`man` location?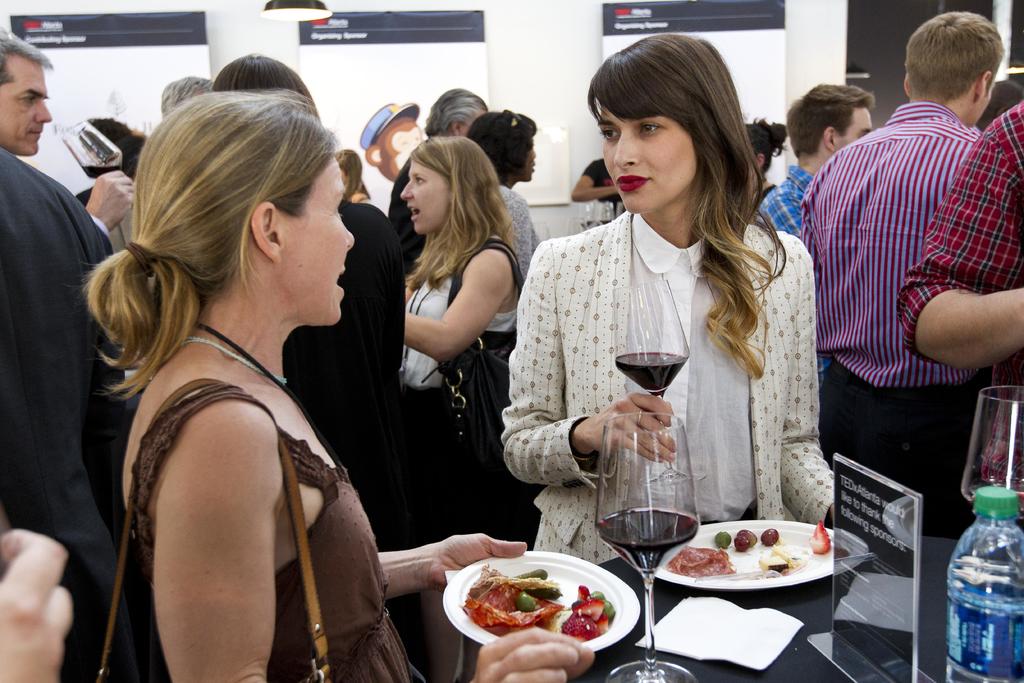
(x1=896, y1=93, x2=1023, y2=520)
